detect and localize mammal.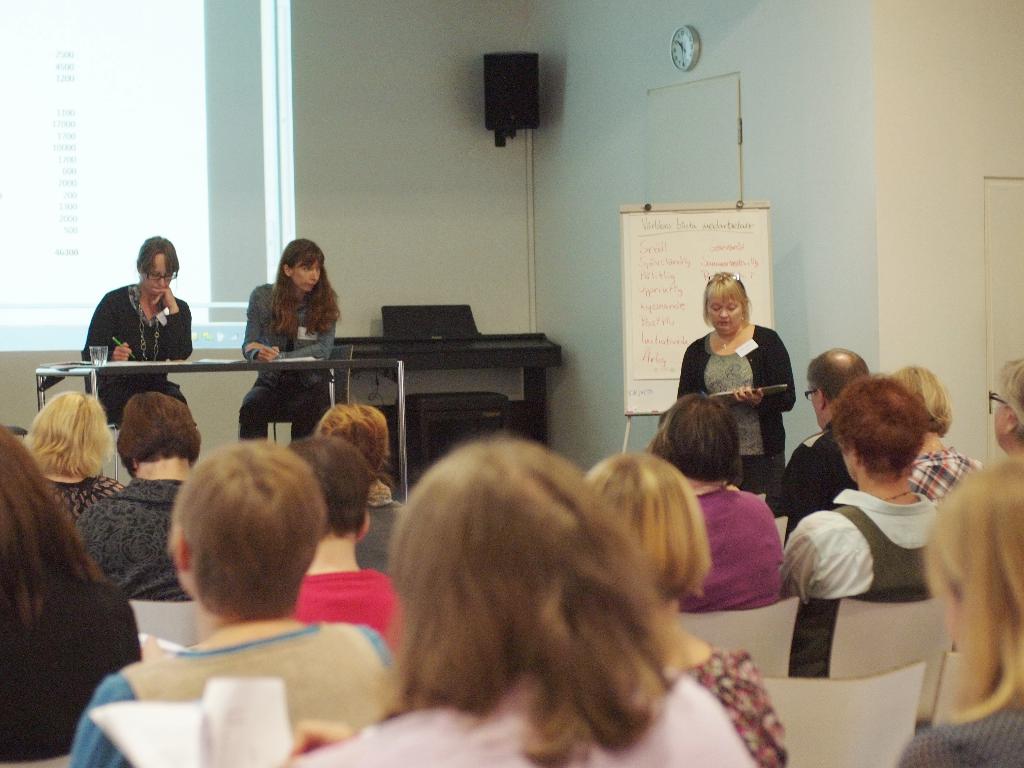
Localized at (979,359,1023,467).
